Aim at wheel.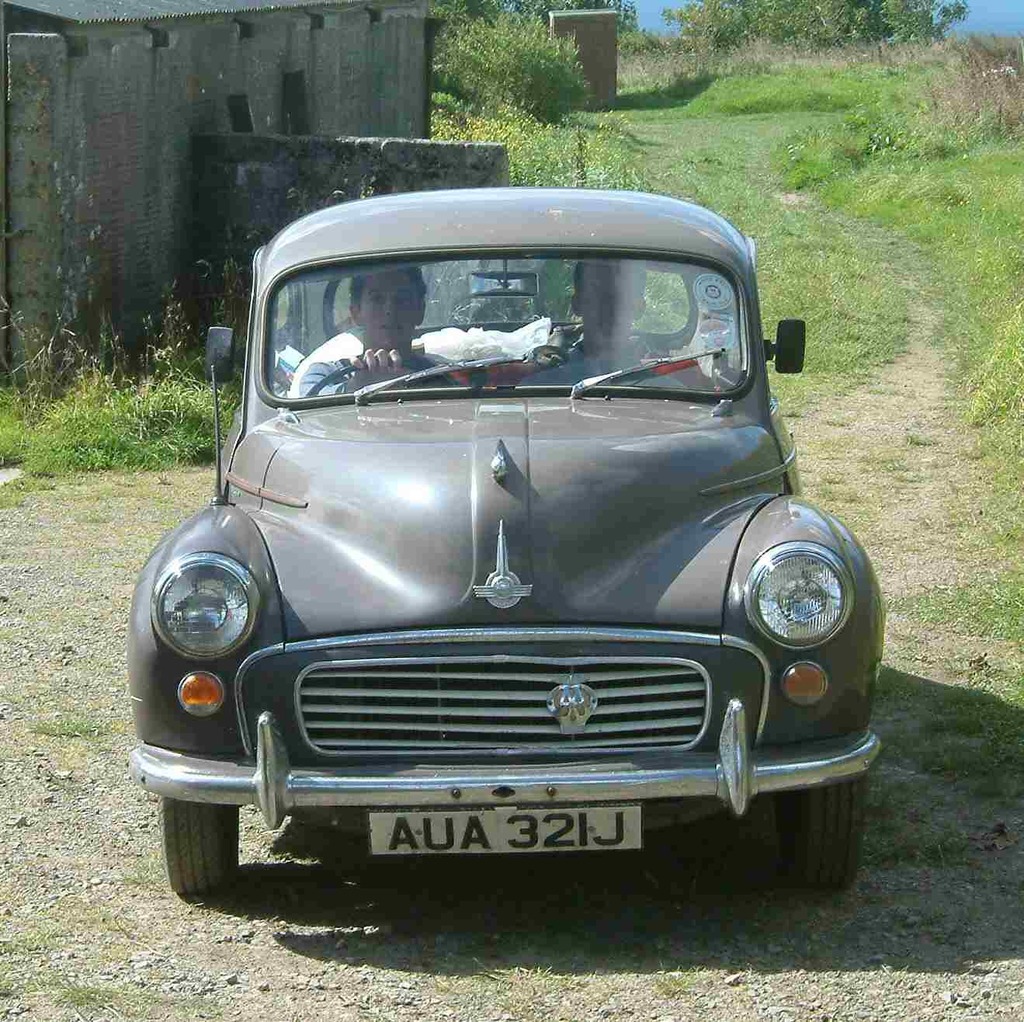
Aimed at {"x1": 300, "y1": 361, "x2": 462, "y2": 391}.
